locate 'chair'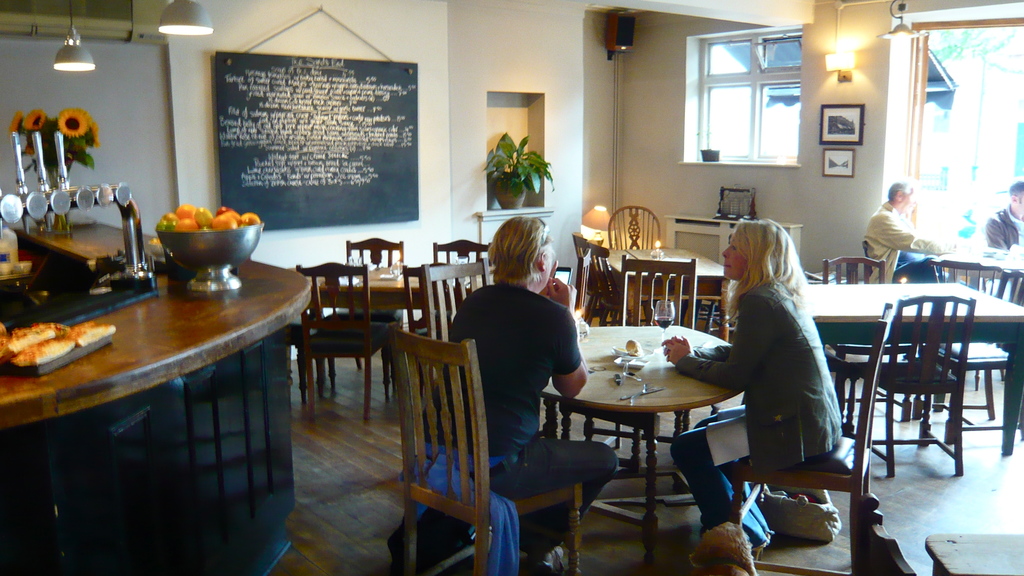
BBox(430, 239, 492, 286)
